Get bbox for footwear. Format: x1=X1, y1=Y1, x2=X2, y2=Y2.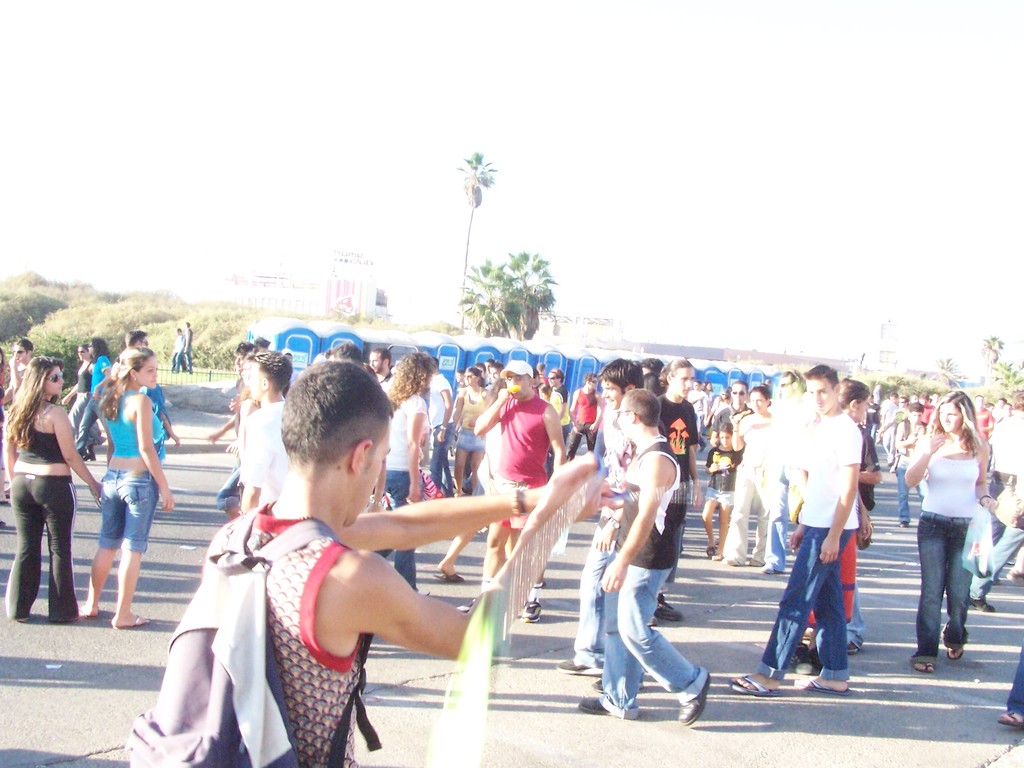
x1=997, y1=709, x2=1023, y2=733.
